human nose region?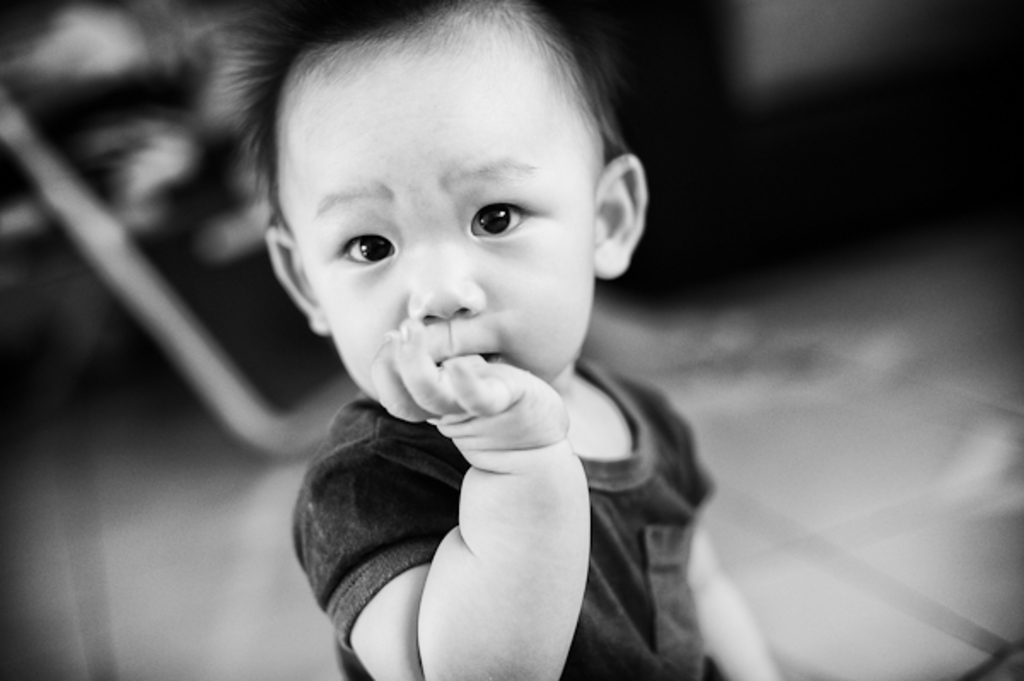
406:241:488:323
